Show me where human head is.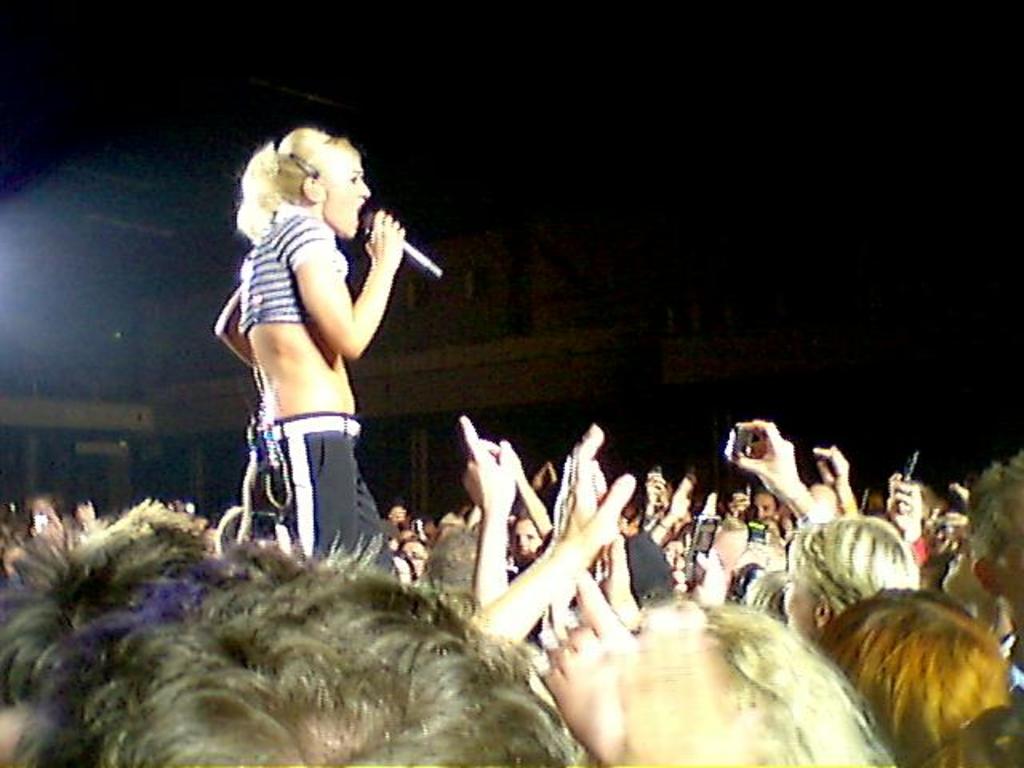
human head is at box=[739, 571, 781, 622].
